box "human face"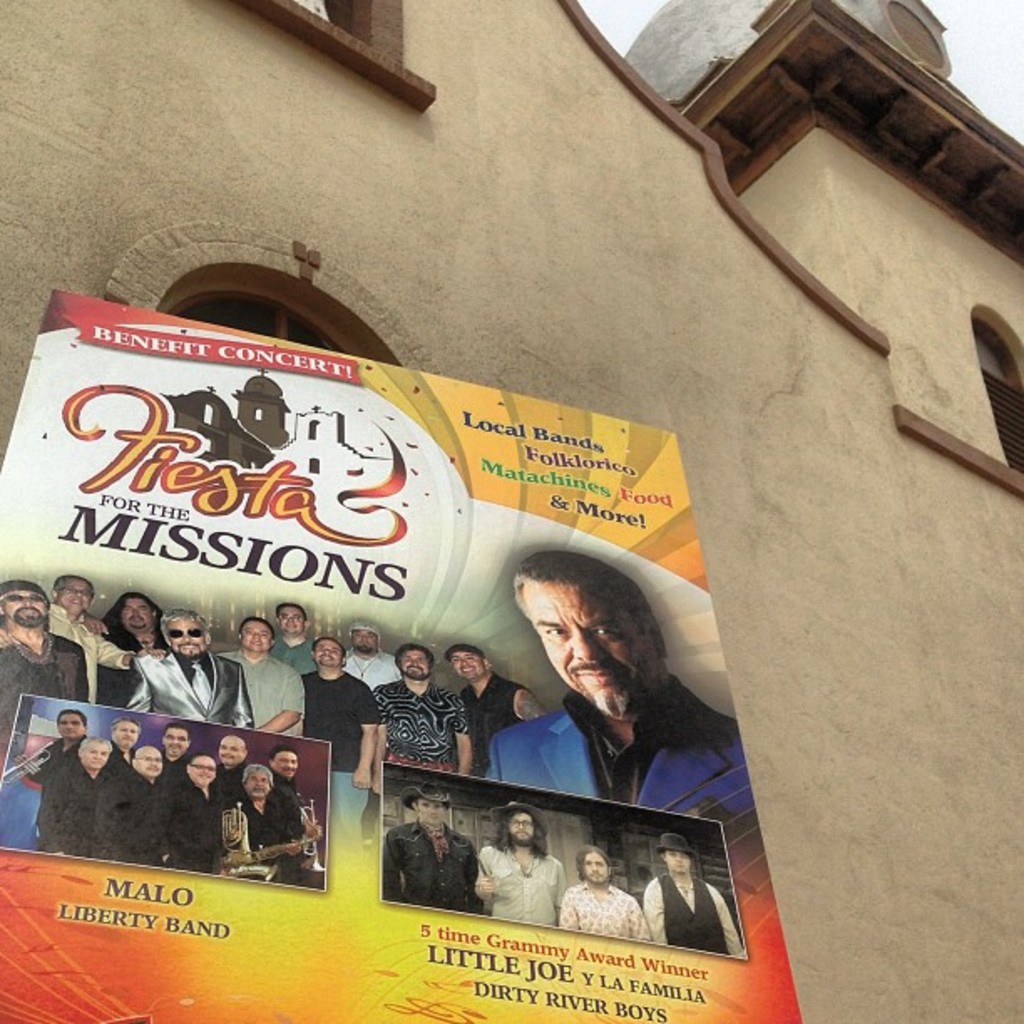
52/579/84/612
